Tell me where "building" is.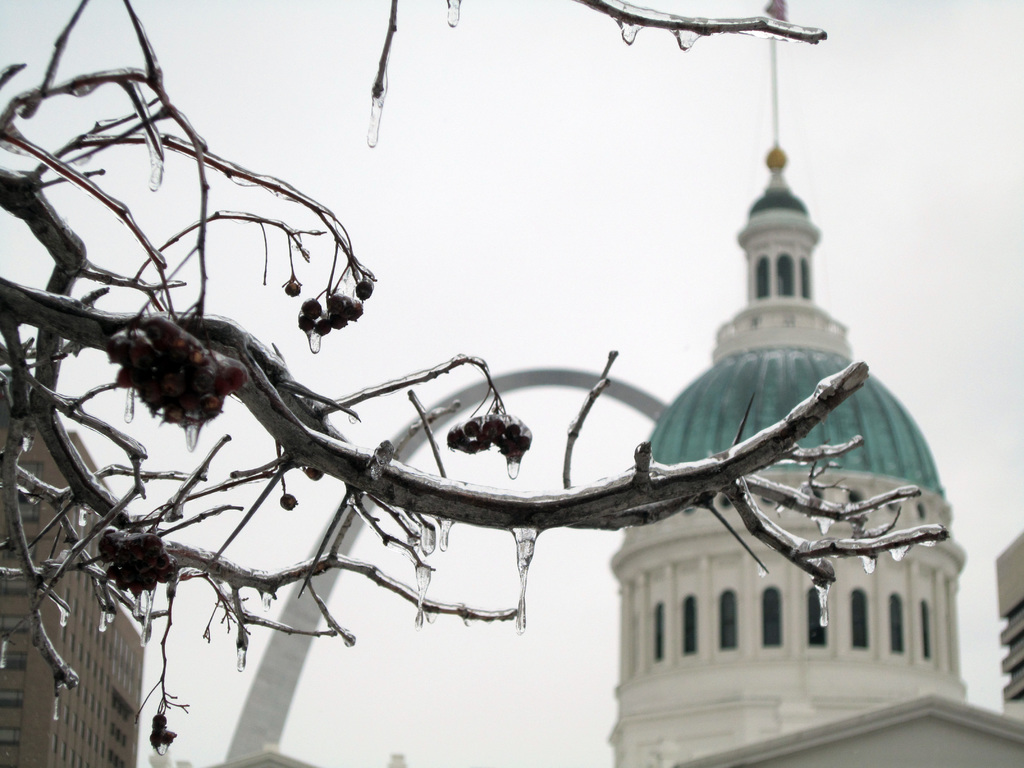
"building" is at rect(663, 531, 1023, 767).
